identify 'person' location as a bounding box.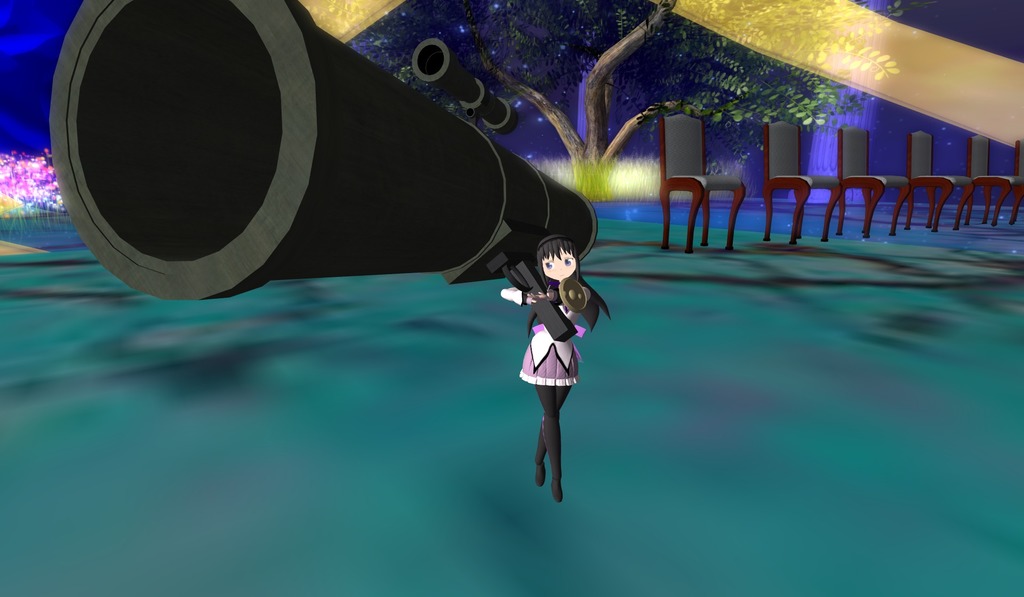
Rect(518, 236, 602, 505).
